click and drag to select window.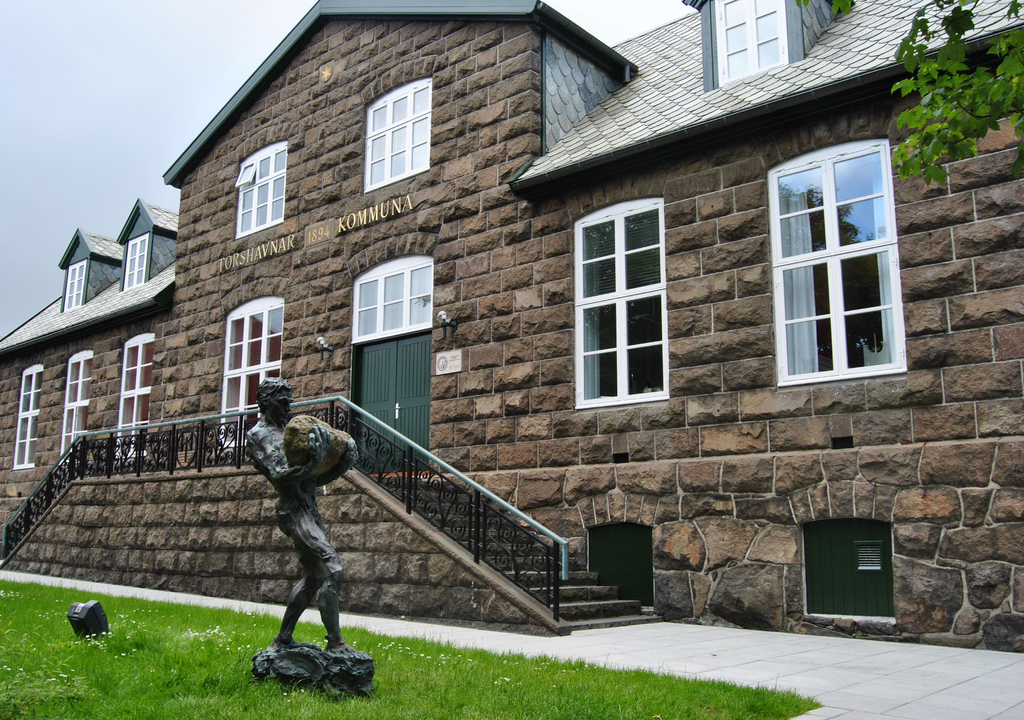
Selection: Rect(220, 297, 285, 445).
